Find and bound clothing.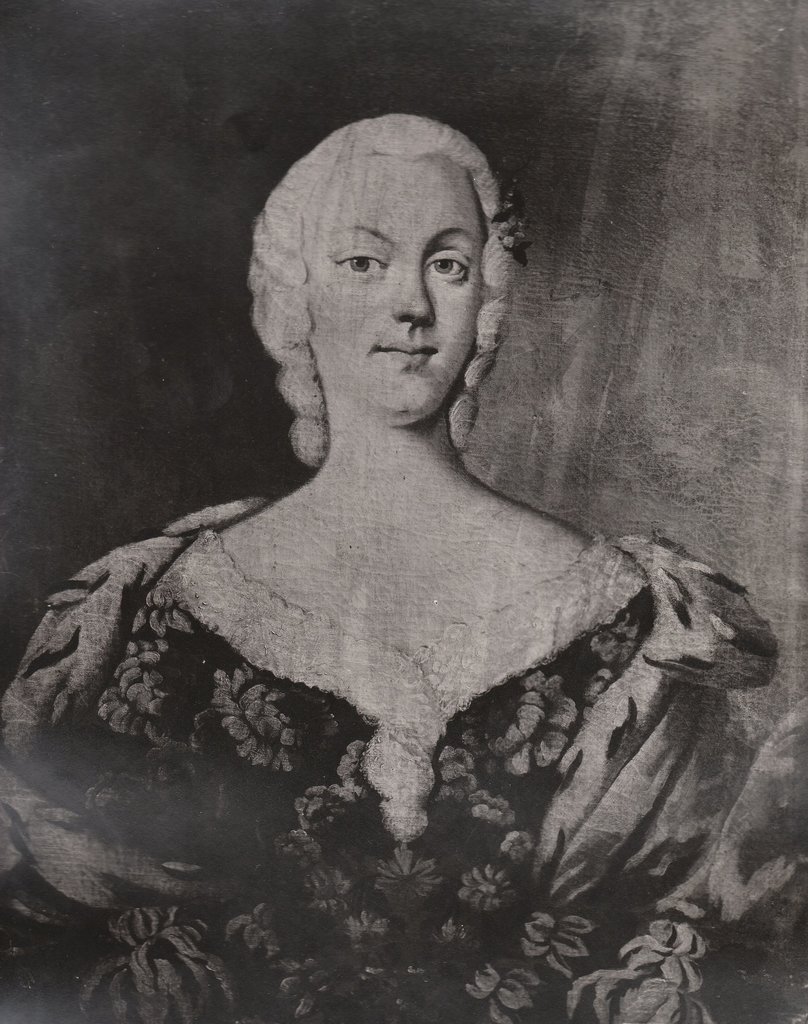
Bound: bbox=[0, 495, 807, 1023].
